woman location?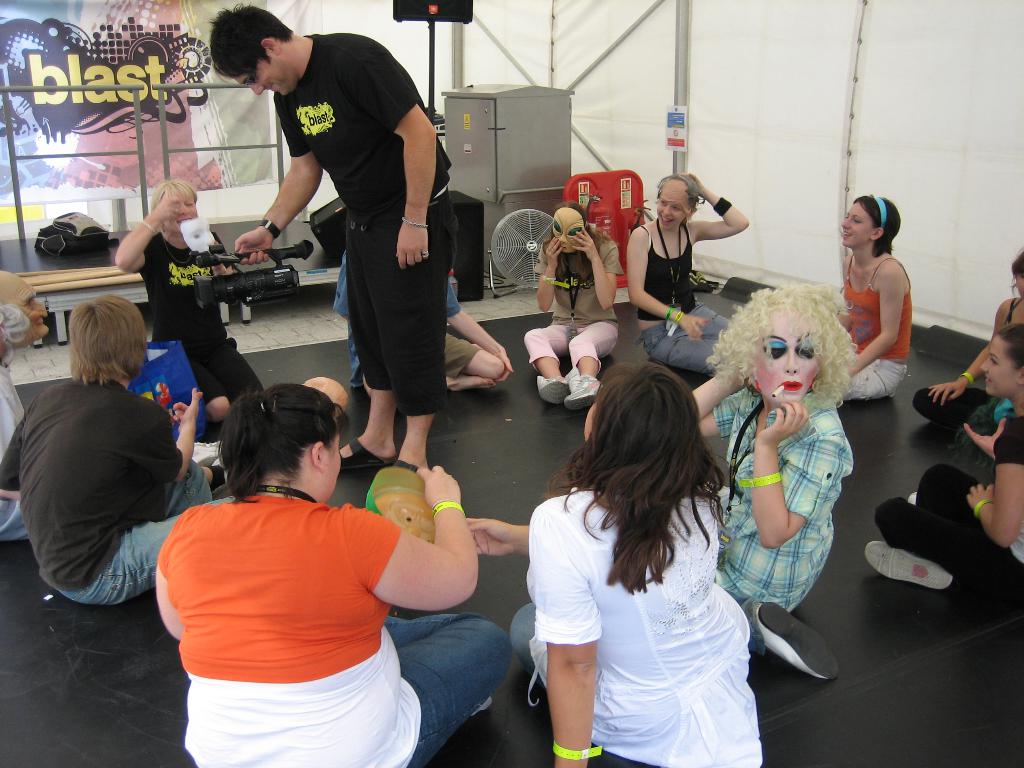
[left=913, top=254, right=1023, bottom=436]
